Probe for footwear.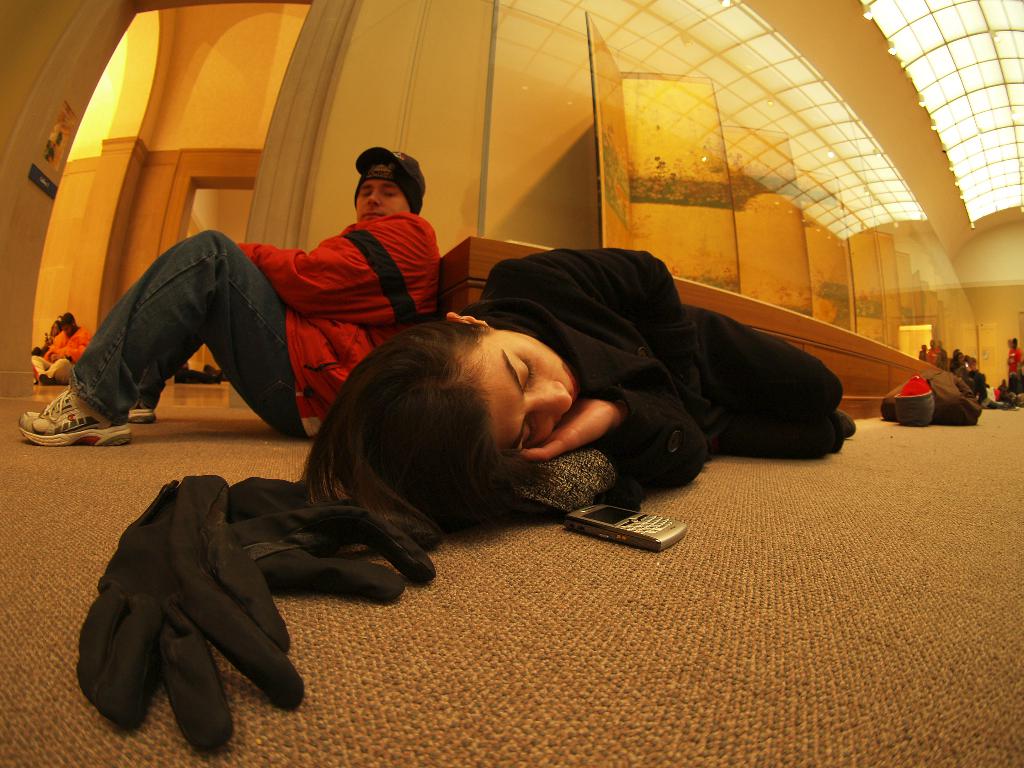
Probe result: x1=122 y1=404 x2=161 y2=426.
